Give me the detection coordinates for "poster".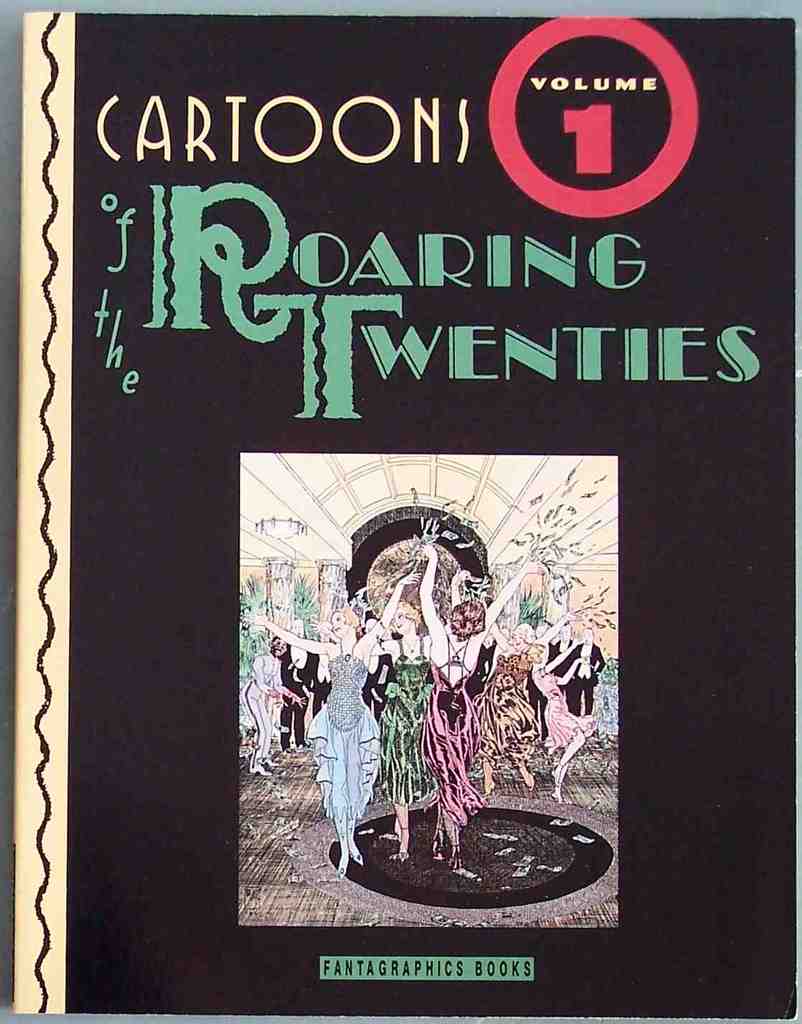
(0,0,801,1023).
